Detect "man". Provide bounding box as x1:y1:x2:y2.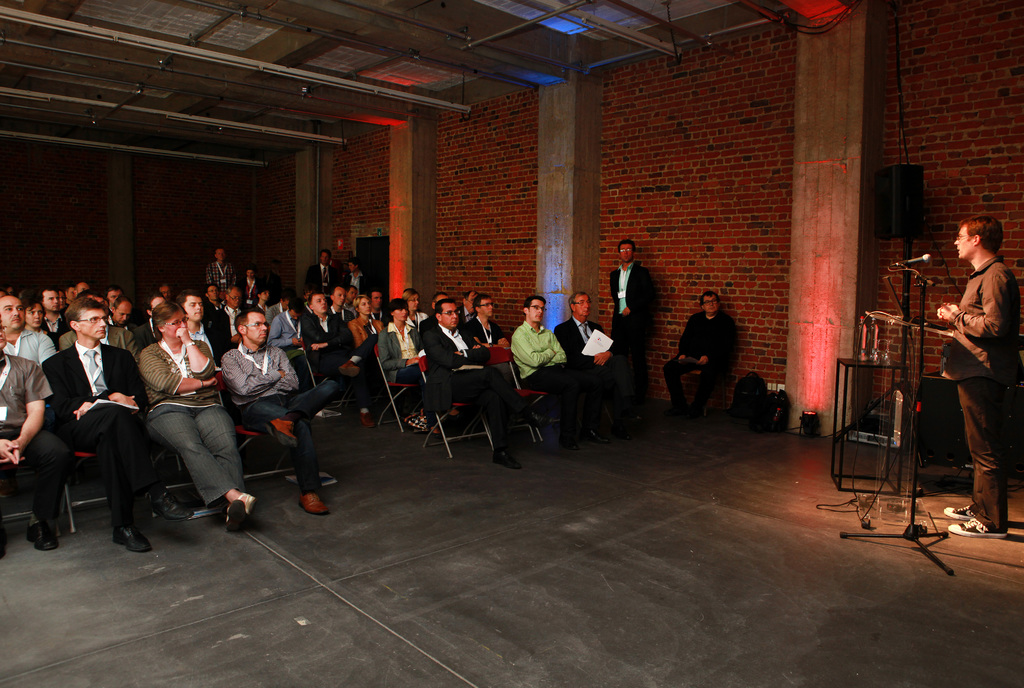
216:311:335:516.
